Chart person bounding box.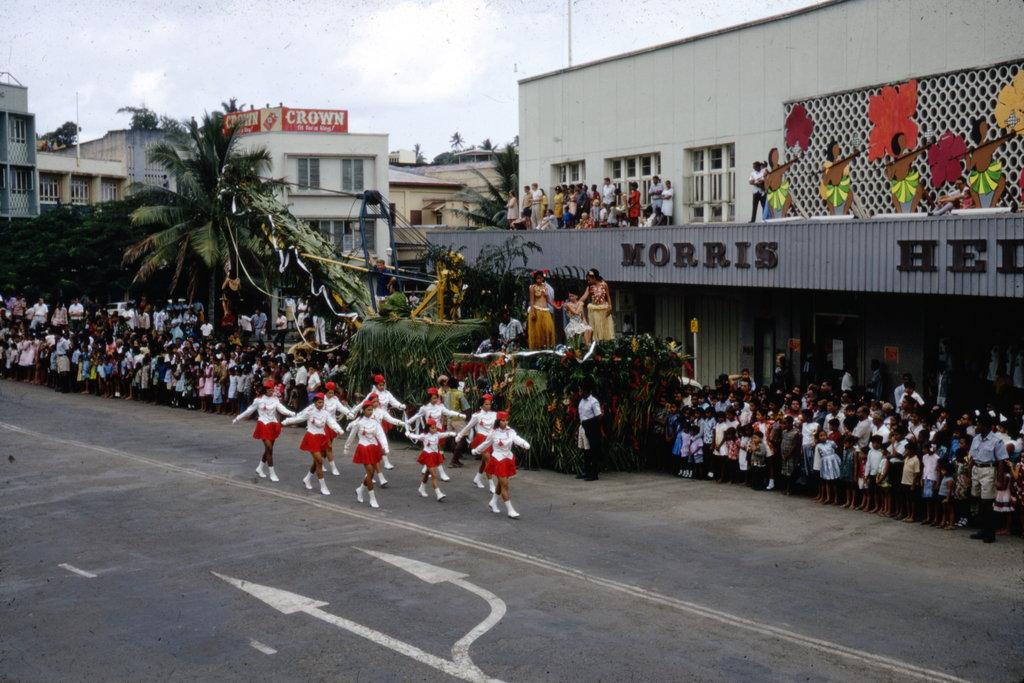
Charted: detection(408, 289, 419, 300).
